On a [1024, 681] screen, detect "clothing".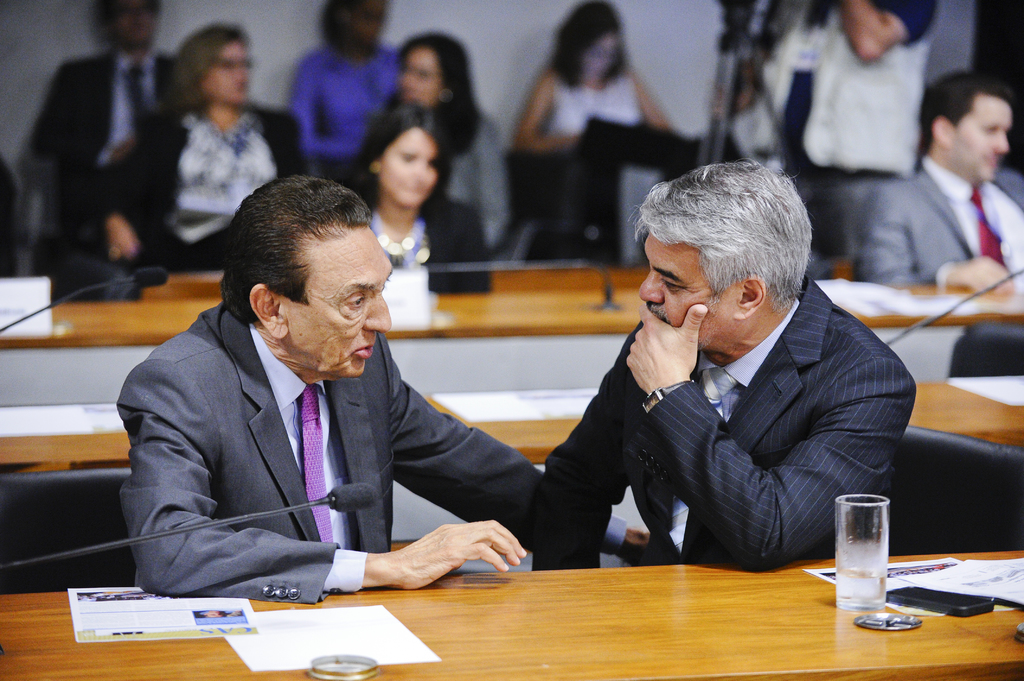
{"left": 95, "top": 100, "right": 314, "bottom": 276}.
